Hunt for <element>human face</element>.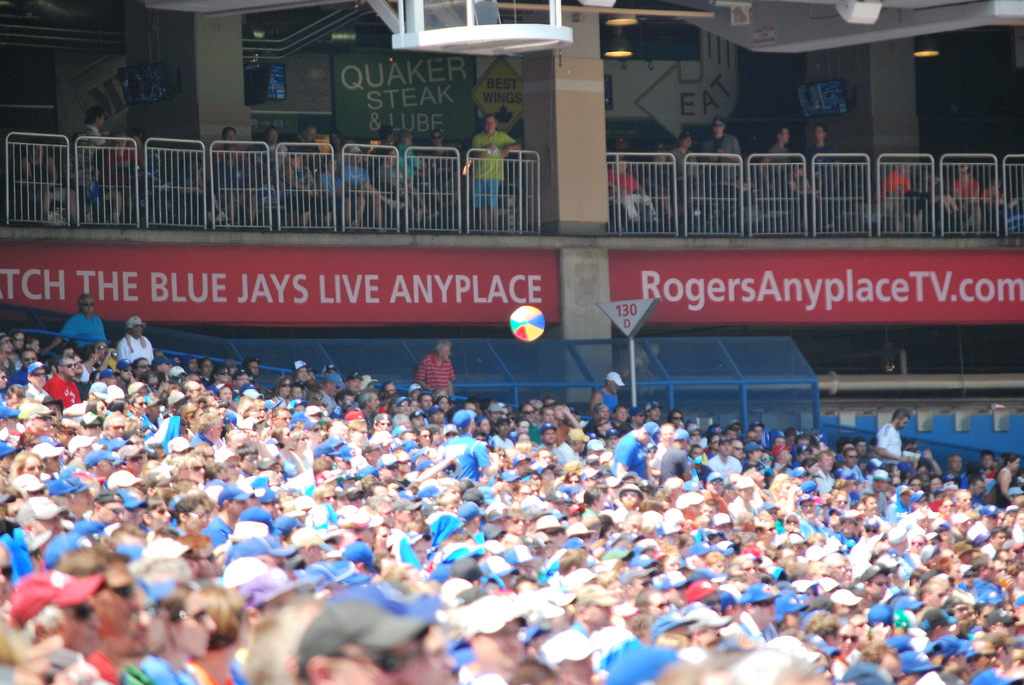
Hunted down at box(418, 430, 430, 446).
